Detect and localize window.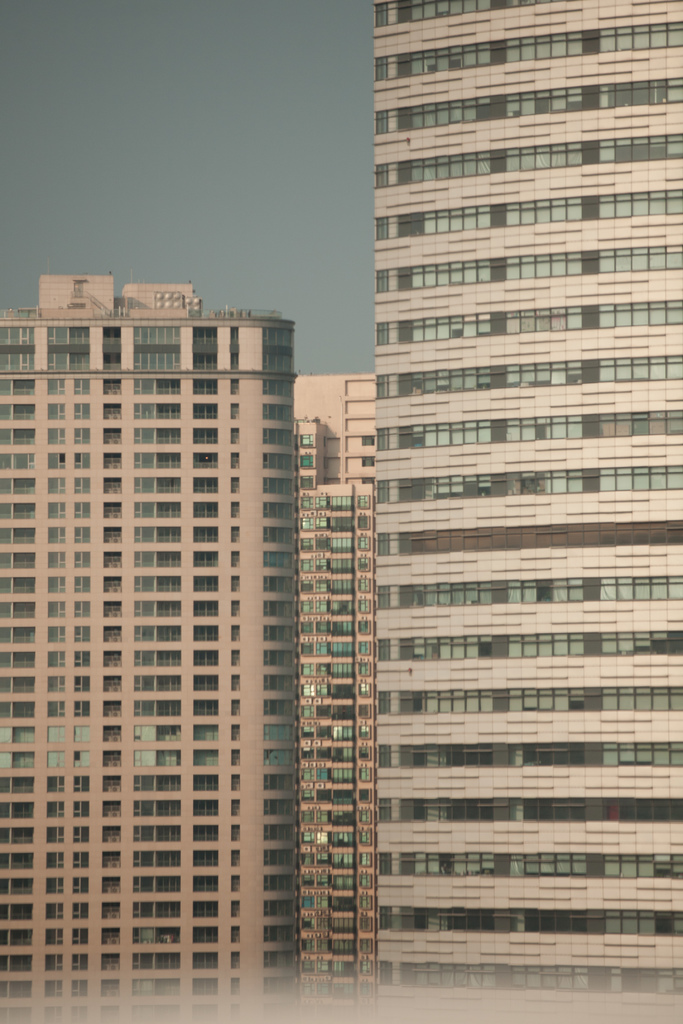
Localized at bbox=[133, 873, 181, 899].
